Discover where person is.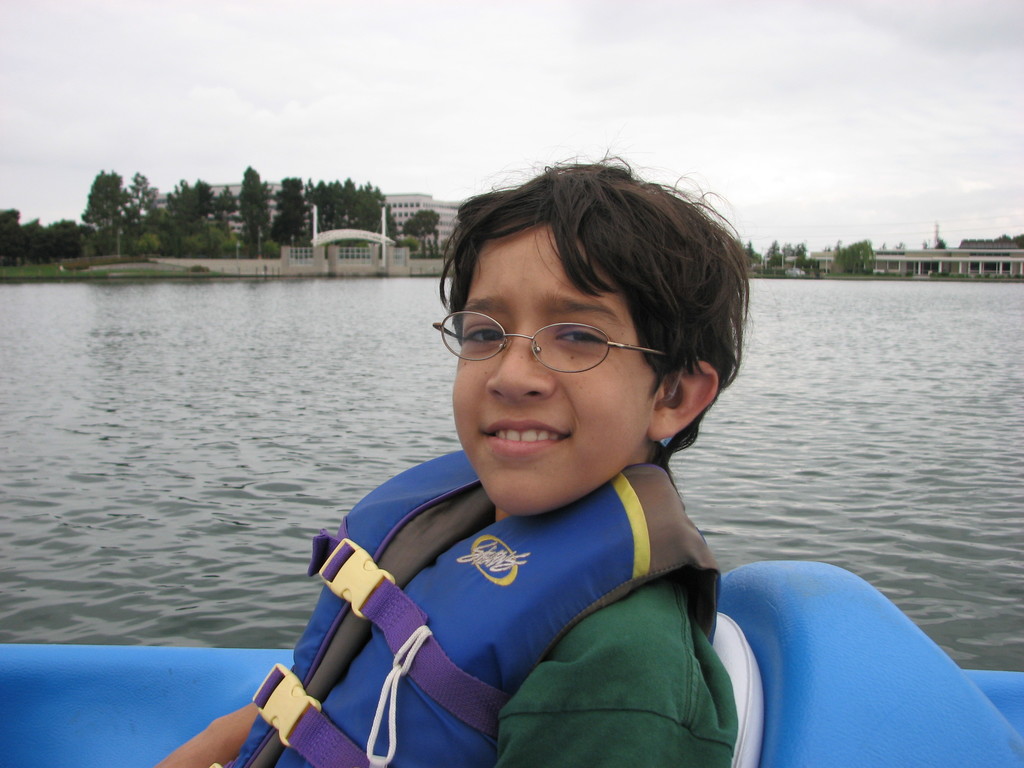
Discovered at 152:148:748:767.
